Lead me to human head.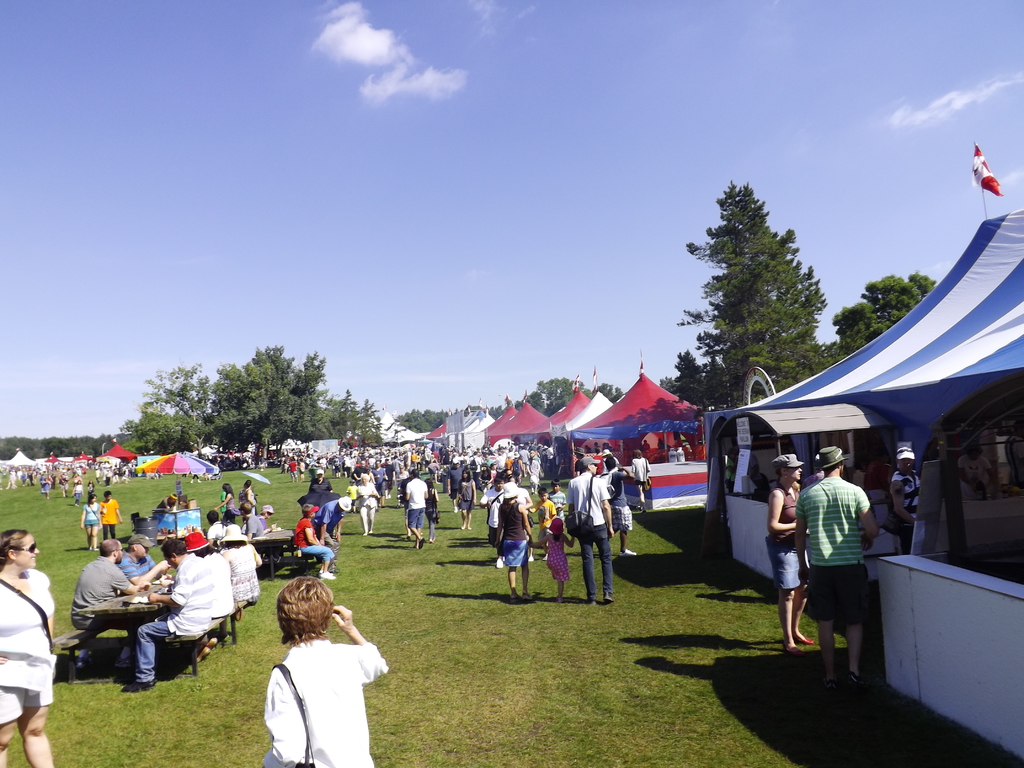
Lead to 0 530 41 570.
